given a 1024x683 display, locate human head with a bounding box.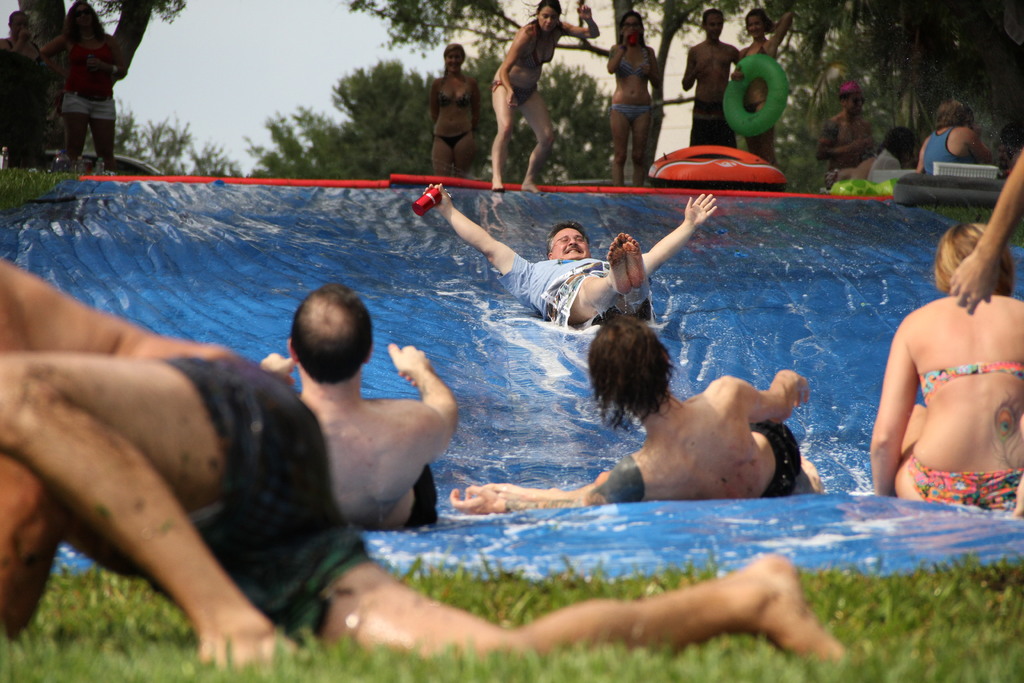
Located: (834,79,863,114).
